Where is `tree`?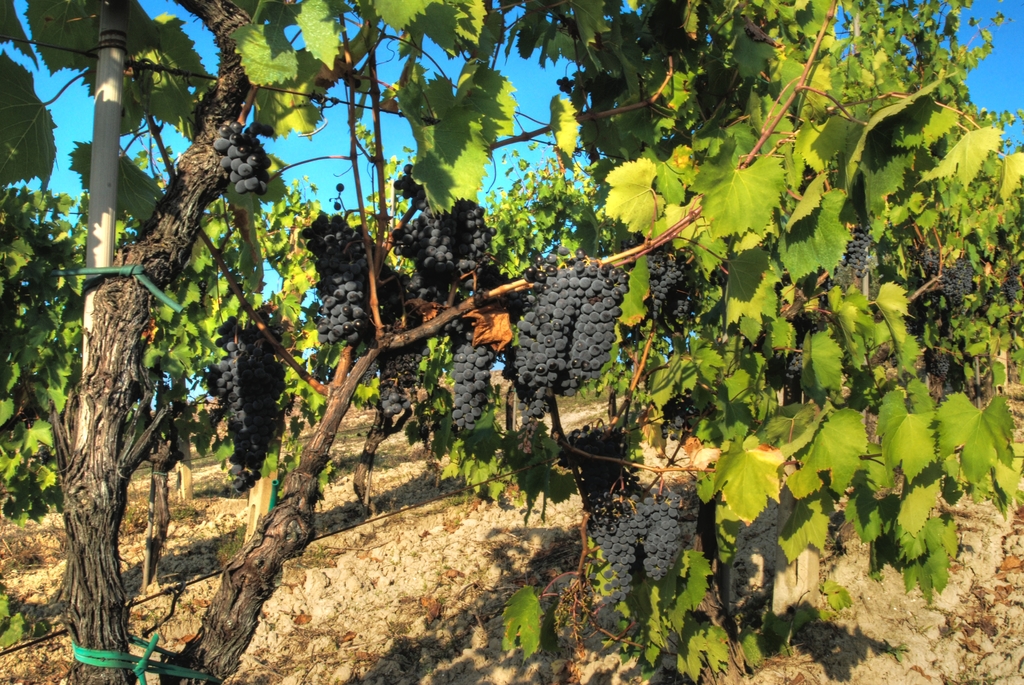
x1=0 y1=0 x2=1023 y2=684.
